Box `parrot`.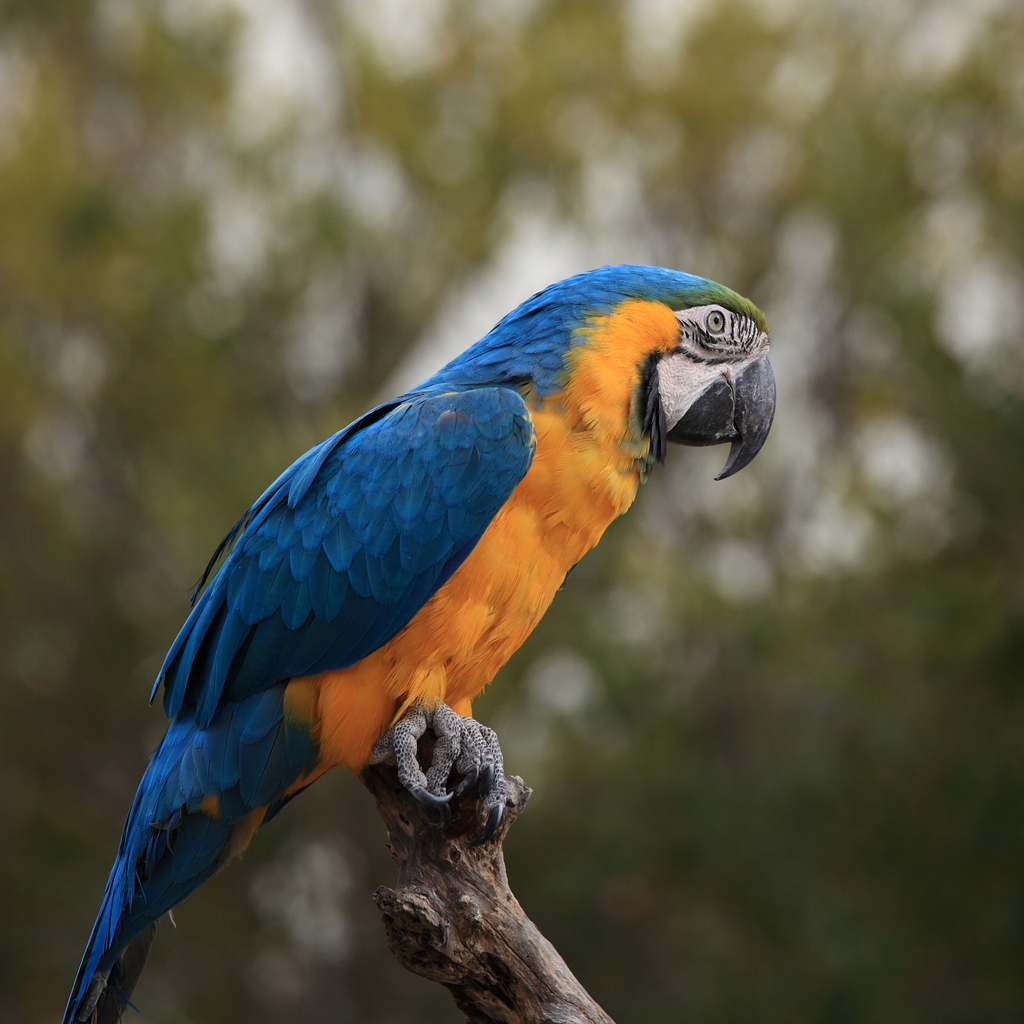
59:259:783:1023.
